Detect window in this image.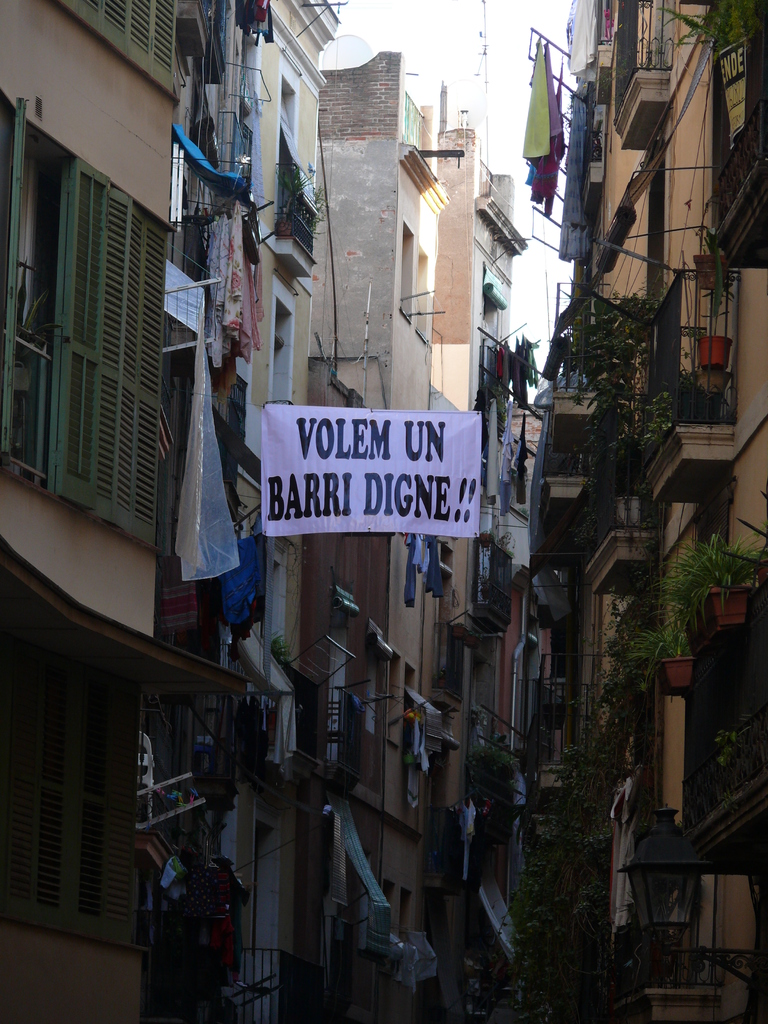
Detection: 360:614:391:739.
